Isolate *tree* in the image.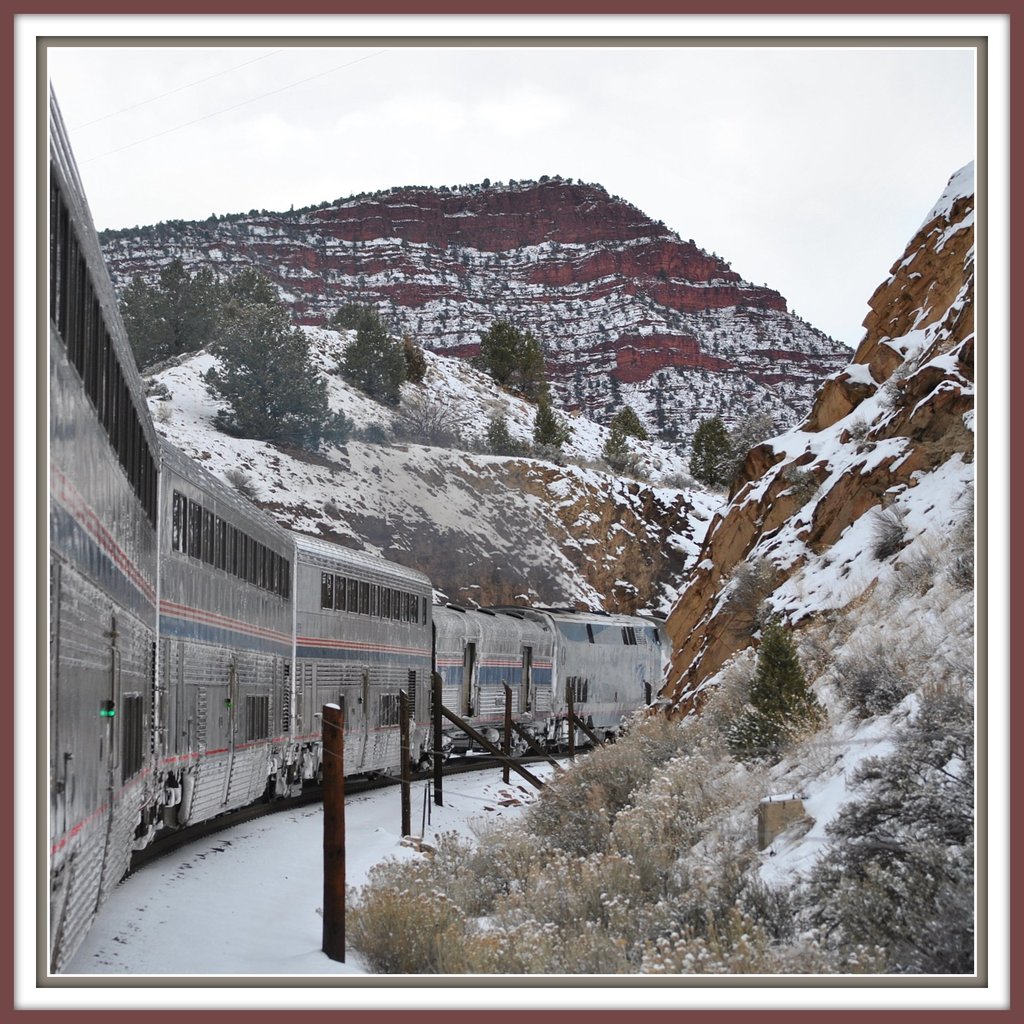
Isolated region: region(196, 300, 326, 447).
